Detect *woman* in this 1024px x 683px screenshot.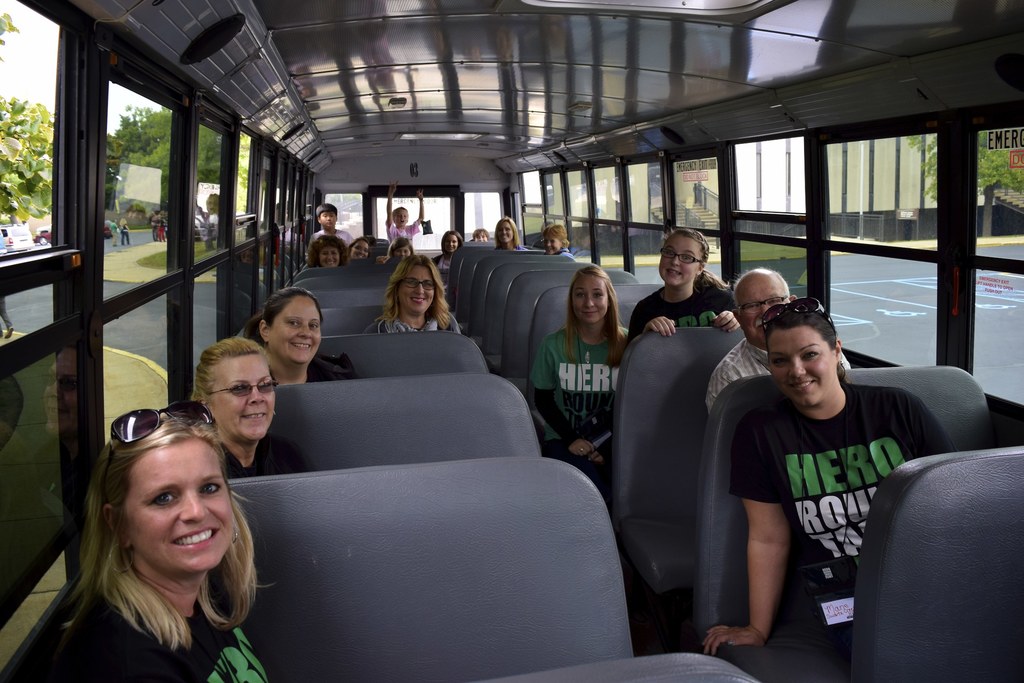
Detection: 627 229 746 339.
